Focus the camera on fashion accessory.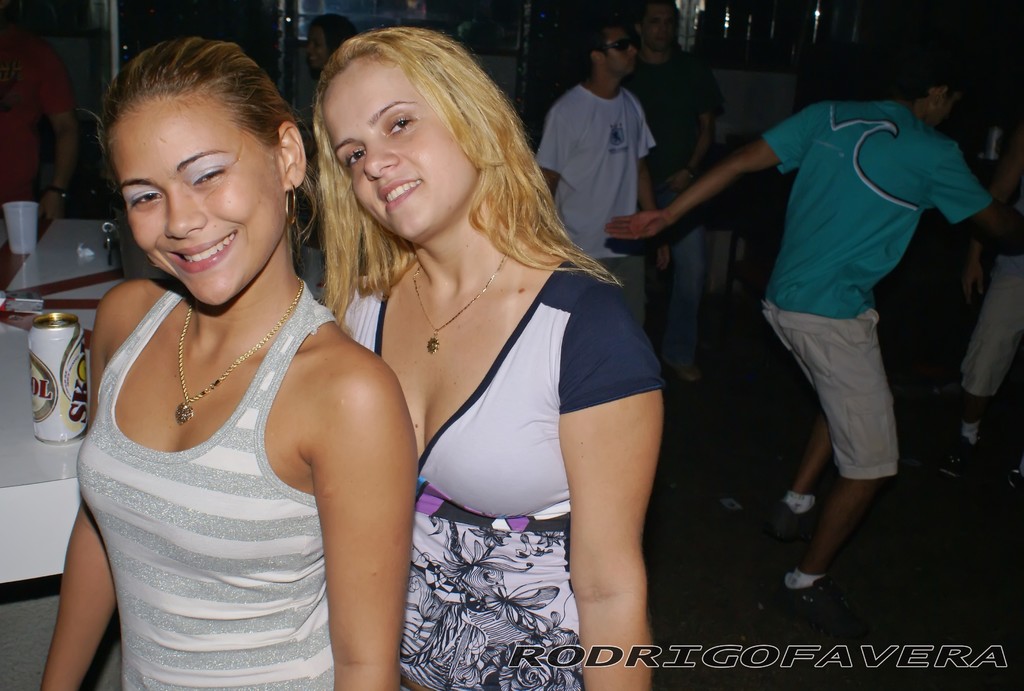
Focus region: rect(416, 259, 513, 354).
